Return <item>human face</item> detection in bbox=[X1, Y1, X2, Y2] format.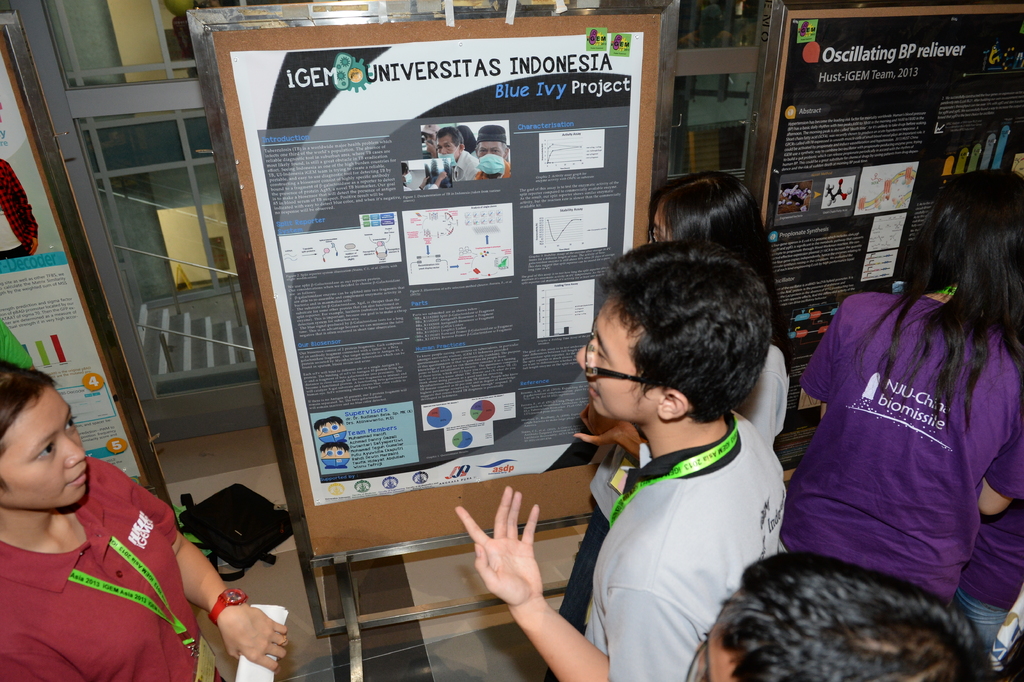
bbox=[0, 387, 91, 505].
